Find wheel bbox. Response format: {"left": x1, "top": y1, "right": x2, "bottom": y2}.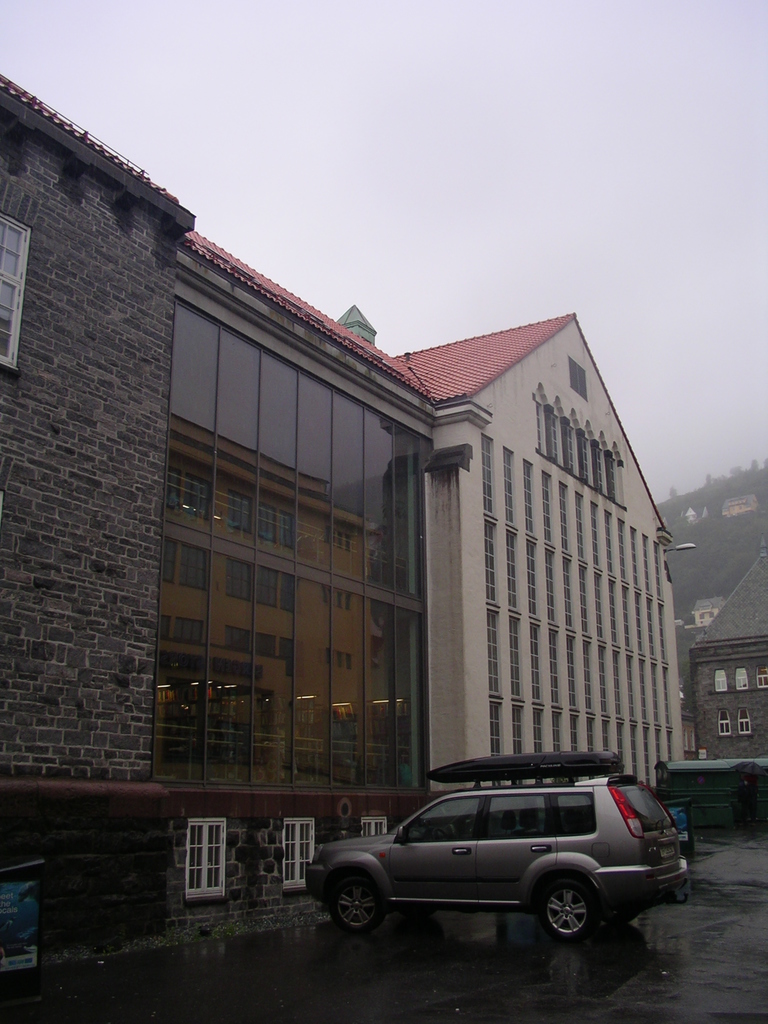
{"left": 536, "top": 879, "right": 623, "bottom": 955}.
